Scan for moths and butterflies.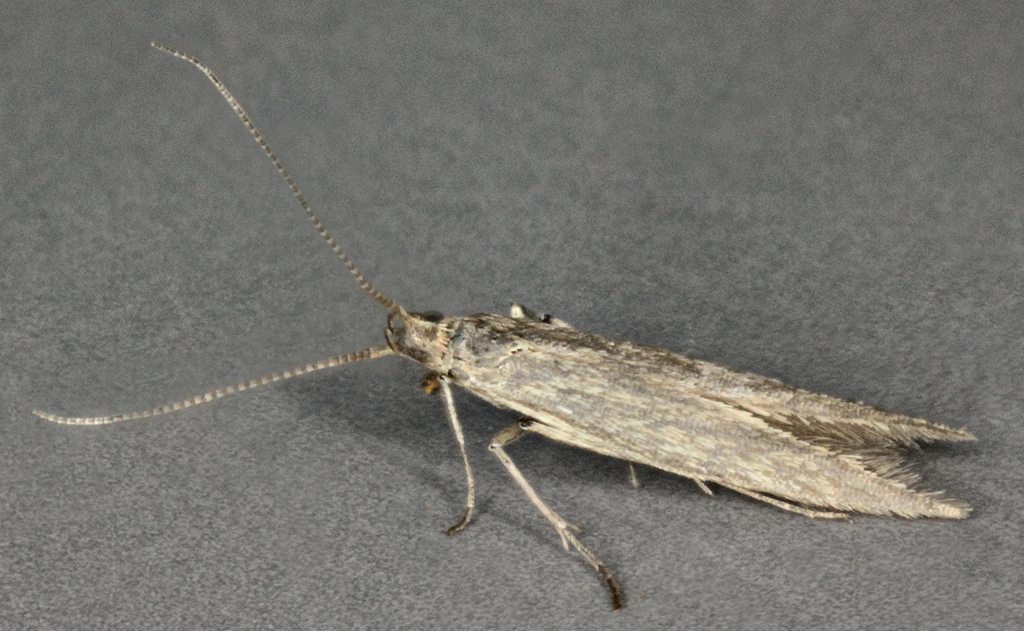
Scan result: {"x1": 31, "y1": 38, "x2": 972, "y2": 608}.
